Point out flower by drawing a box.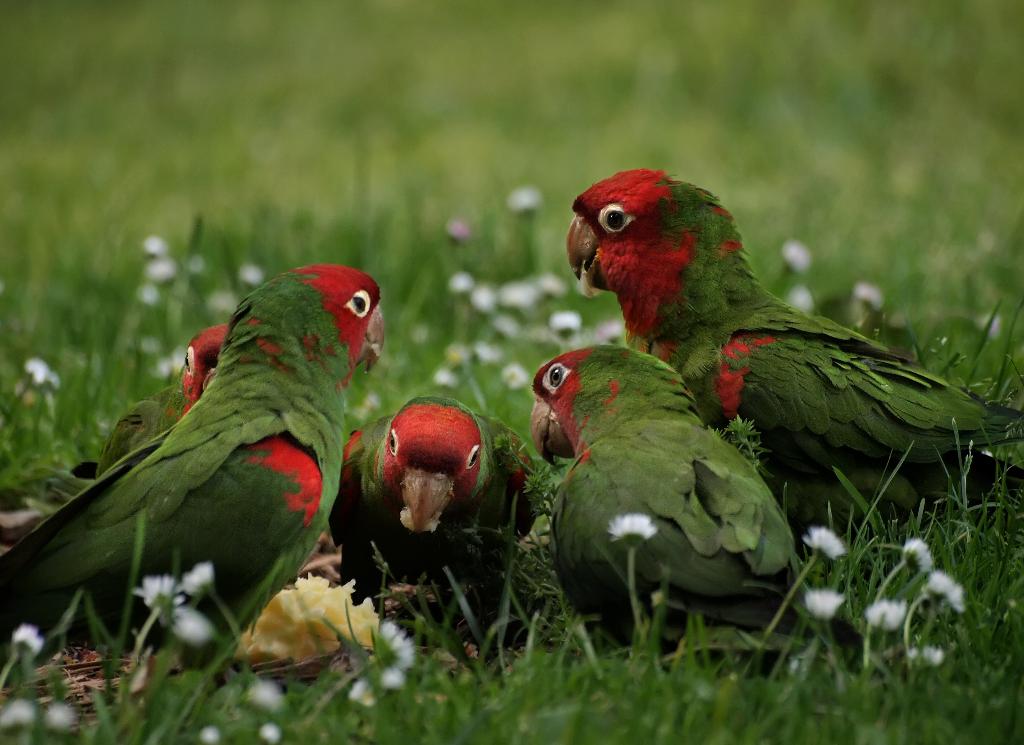
bbox(785, 233, 814, 273).
